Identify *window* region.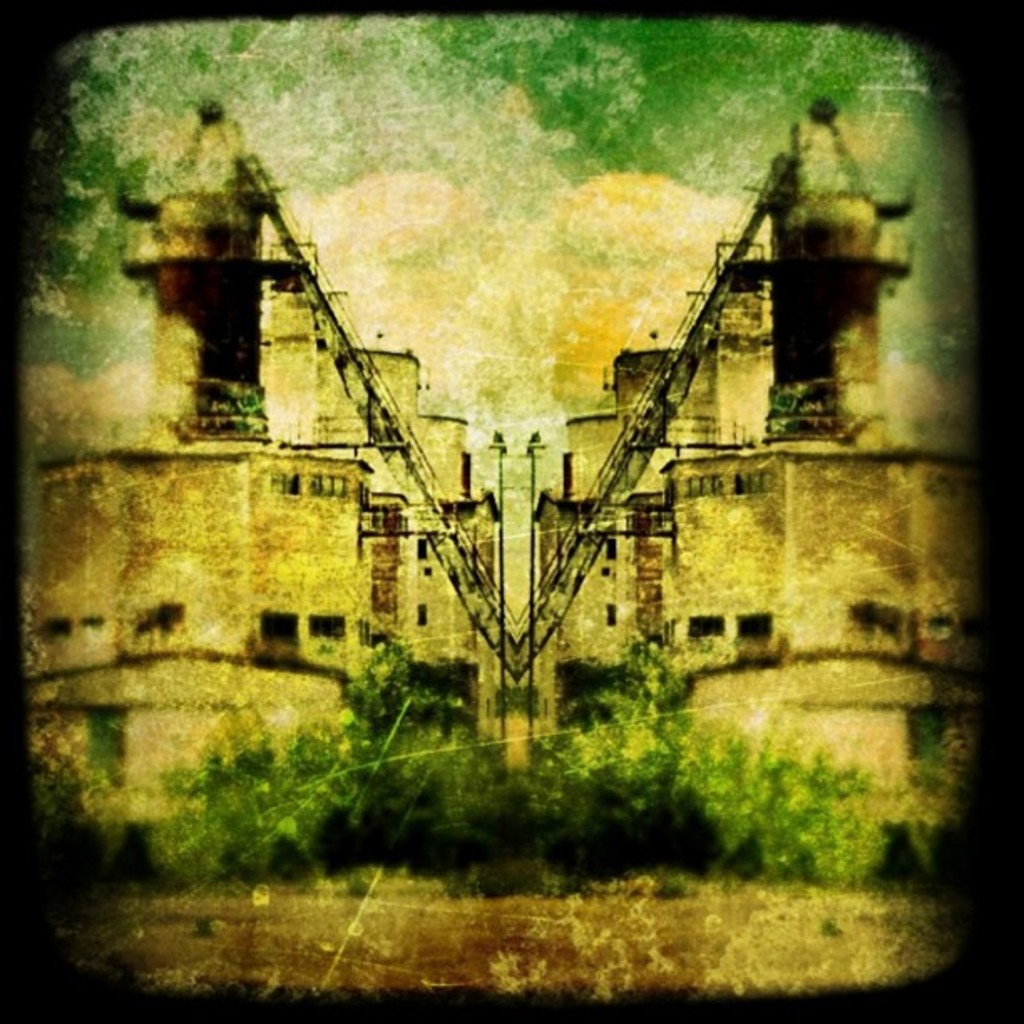
Region: bbox=(311, 614, 348, 646).
